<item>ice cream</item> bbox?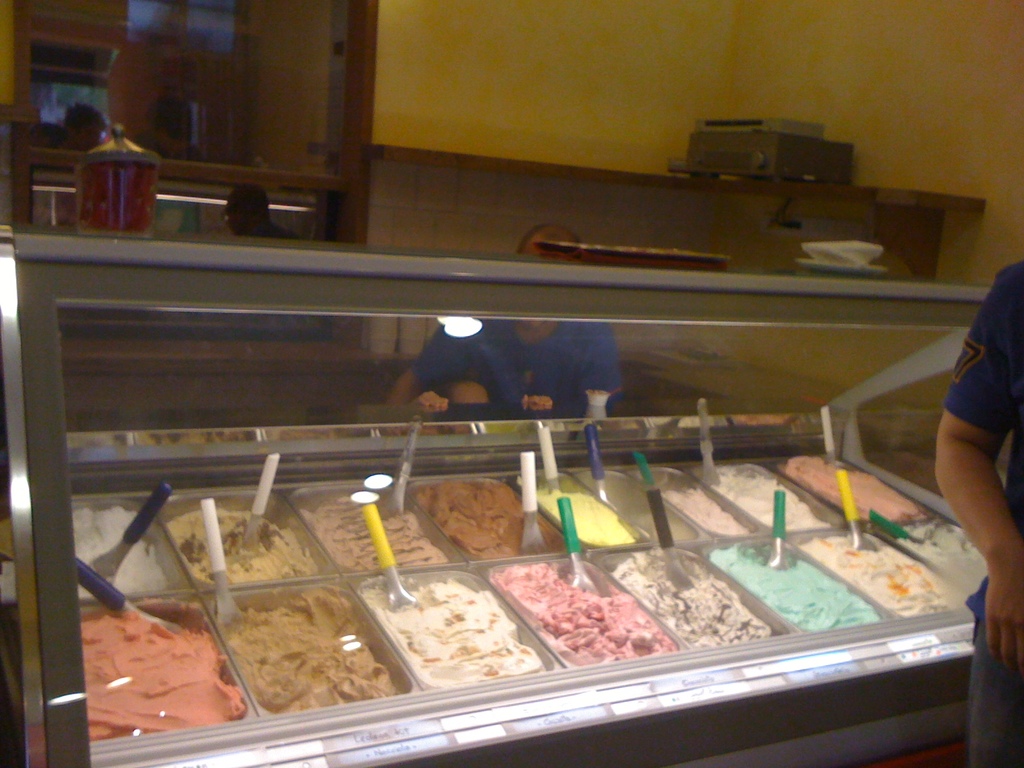
306 497 446 573
